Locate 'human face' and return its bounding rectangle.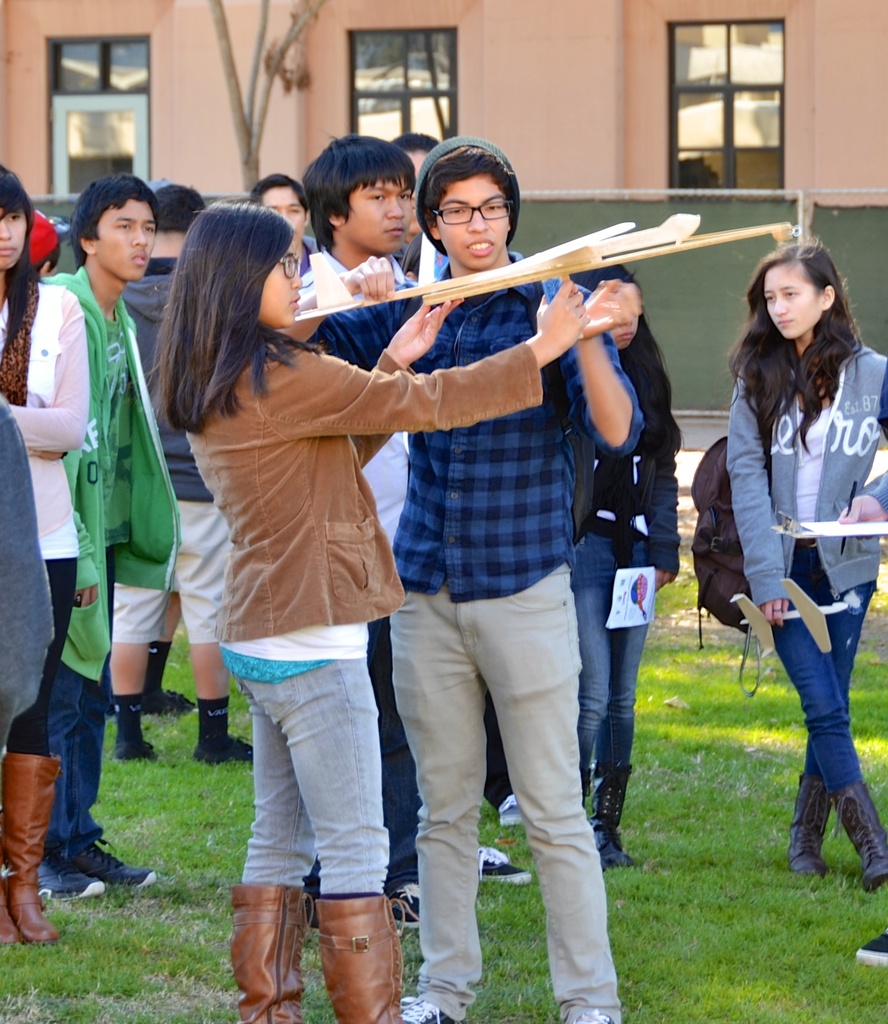
x1=99 y1=194 x2=156 y2=285.
